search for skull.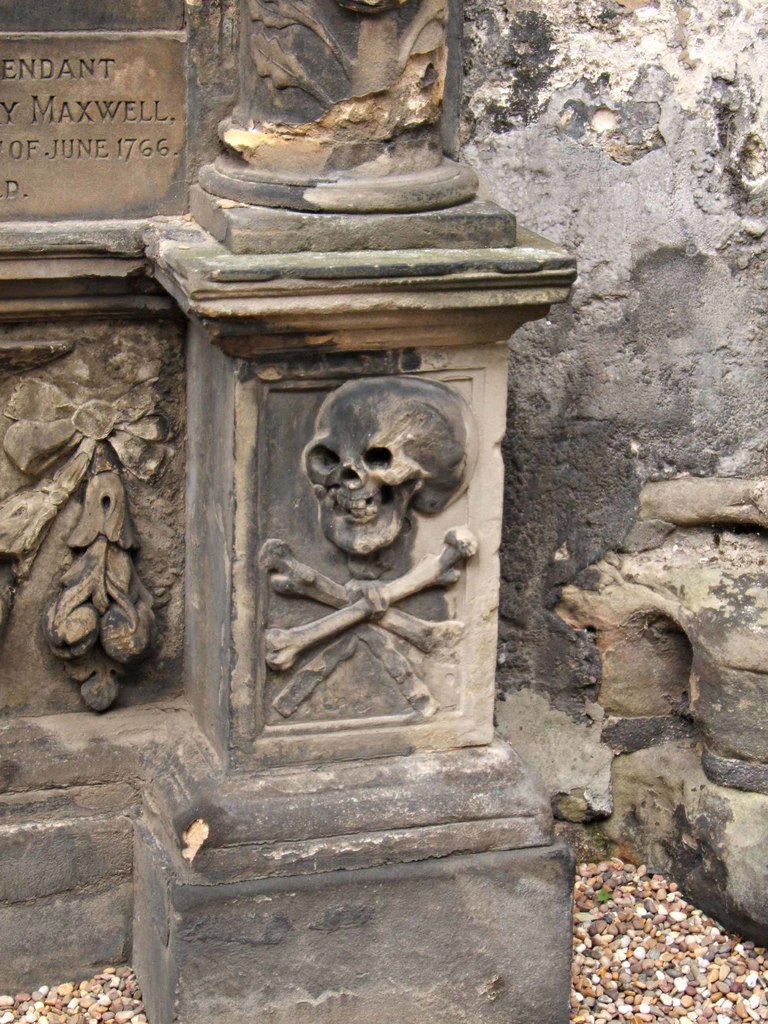
Found at select_region(292, 376, 469, 566).
